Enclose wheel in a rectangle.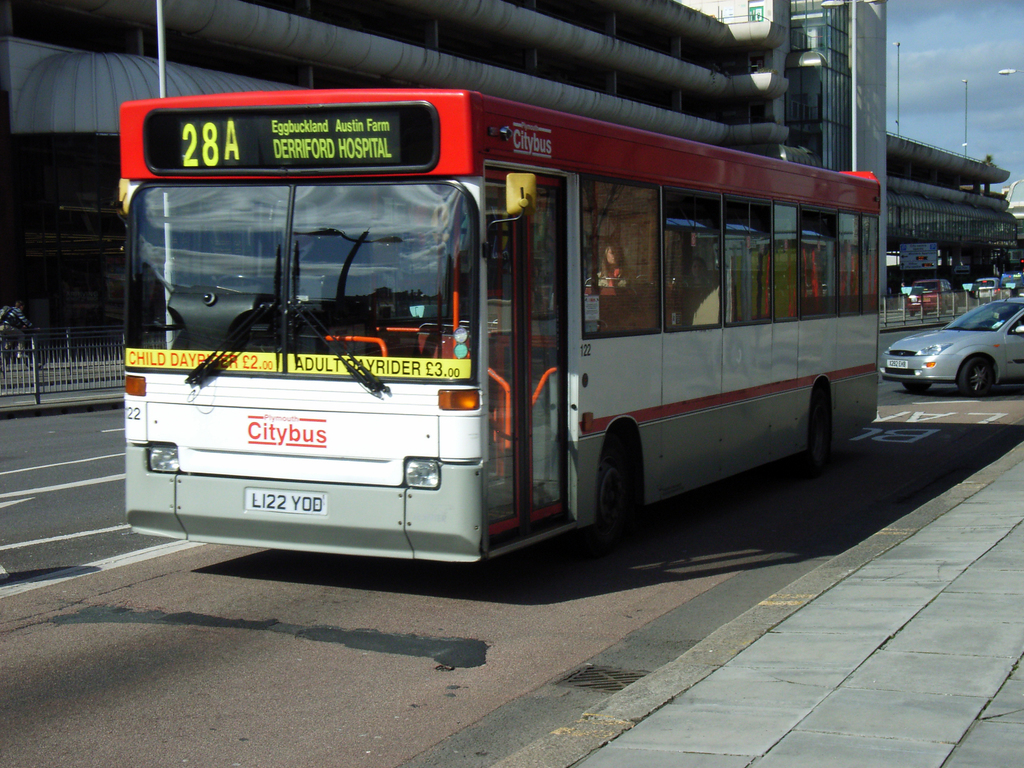
detection(797, 392, 831, 474).
